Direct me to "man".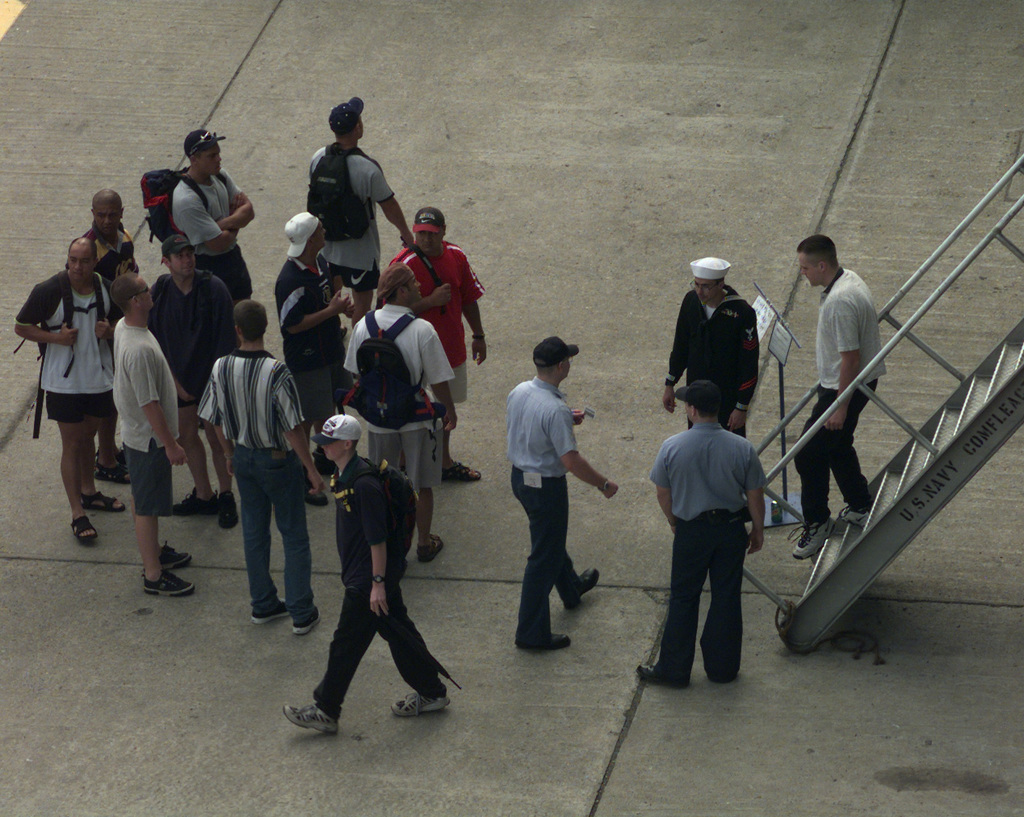
Direction: [x1=632, y1=378, x2=772, y2=692].
